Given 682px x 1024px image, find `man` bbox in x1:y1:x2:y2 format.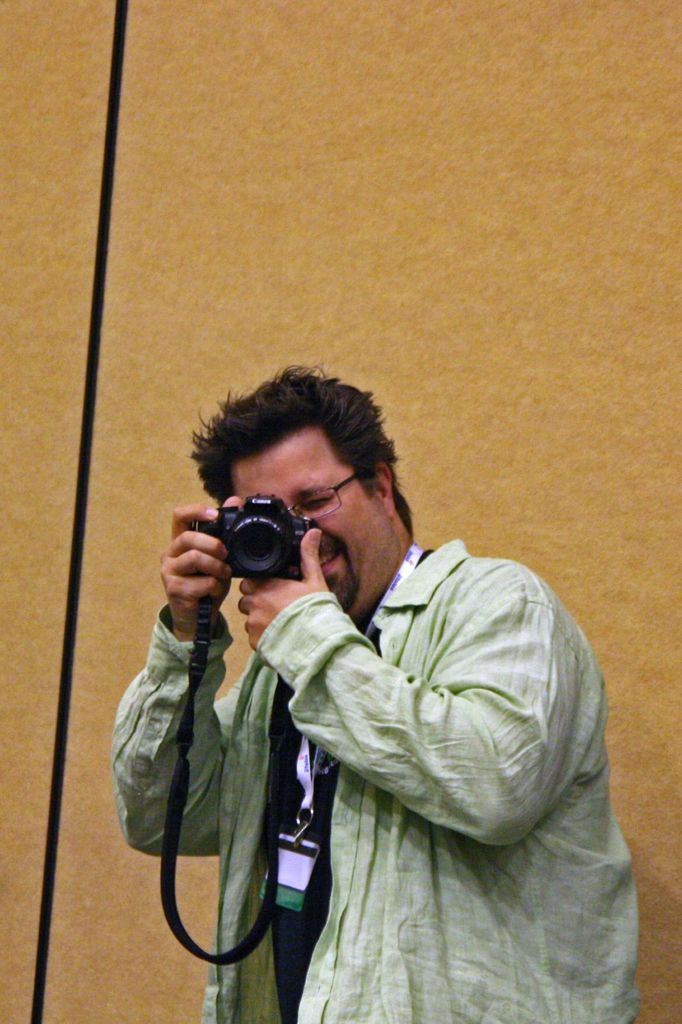
144:366:635:999.
